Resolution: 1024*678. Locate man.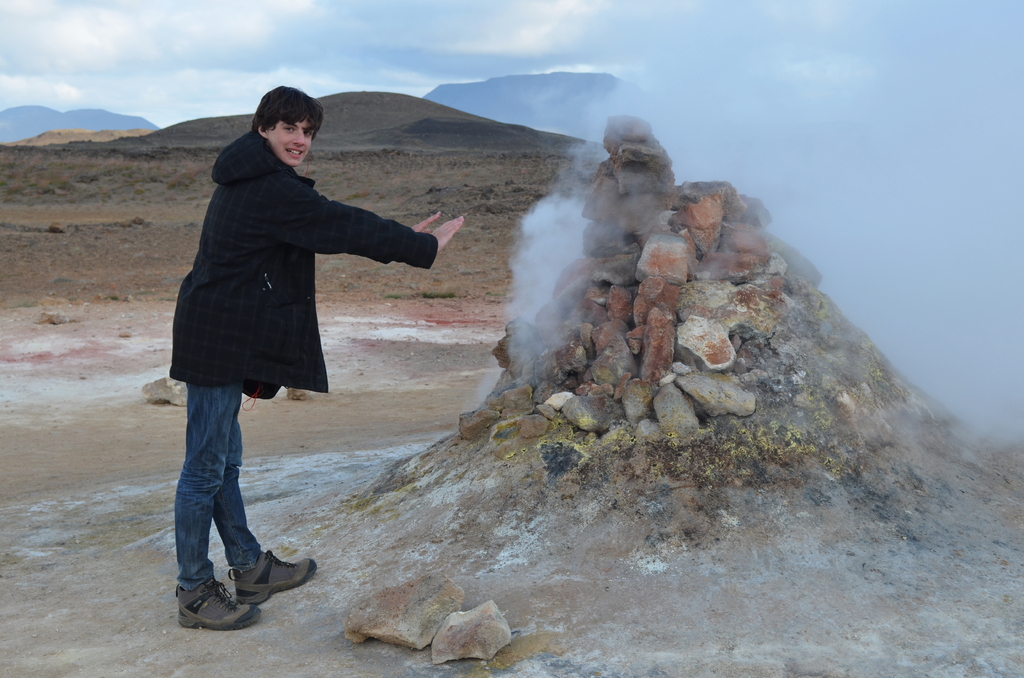
x1=146 y1=97 x2=432 y2=542.
